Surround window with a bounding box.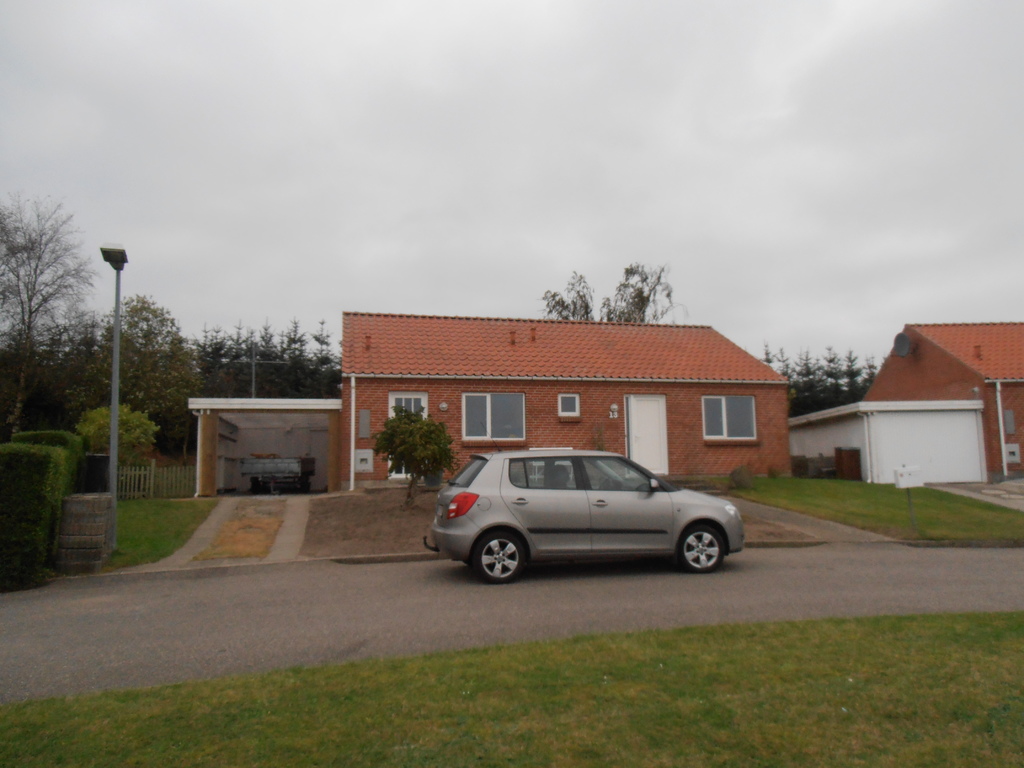
[704,389,755,446].
